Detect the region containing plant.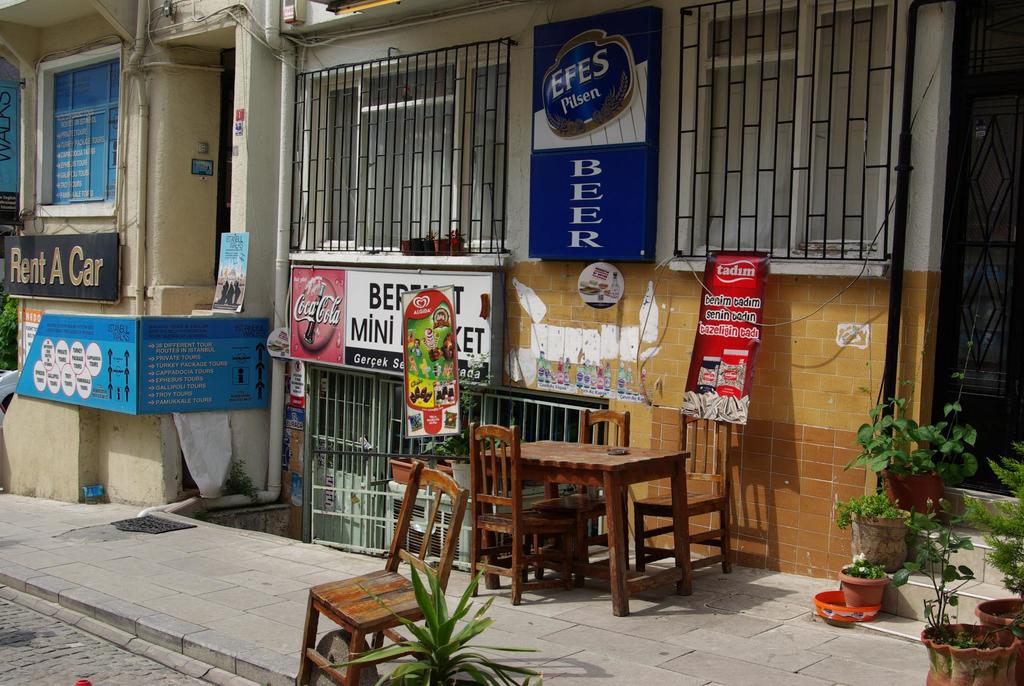
bbox(970, 433, 1023, 607).
